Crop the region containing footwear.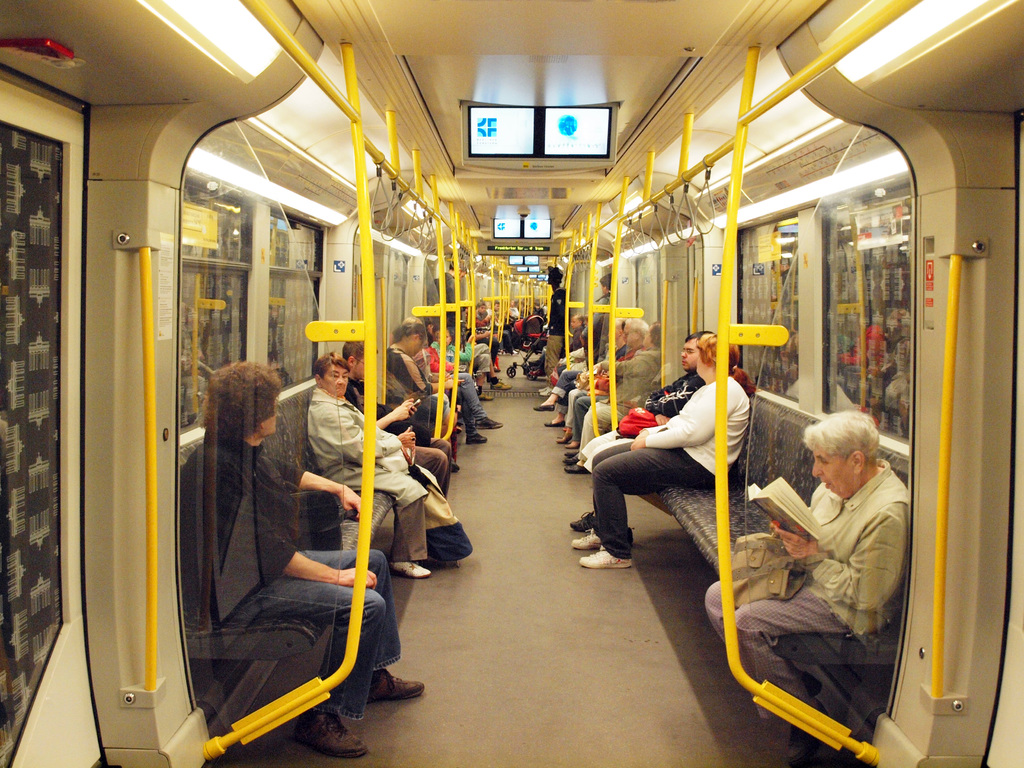
Crop region: rect(567, 456, 578, 466).
